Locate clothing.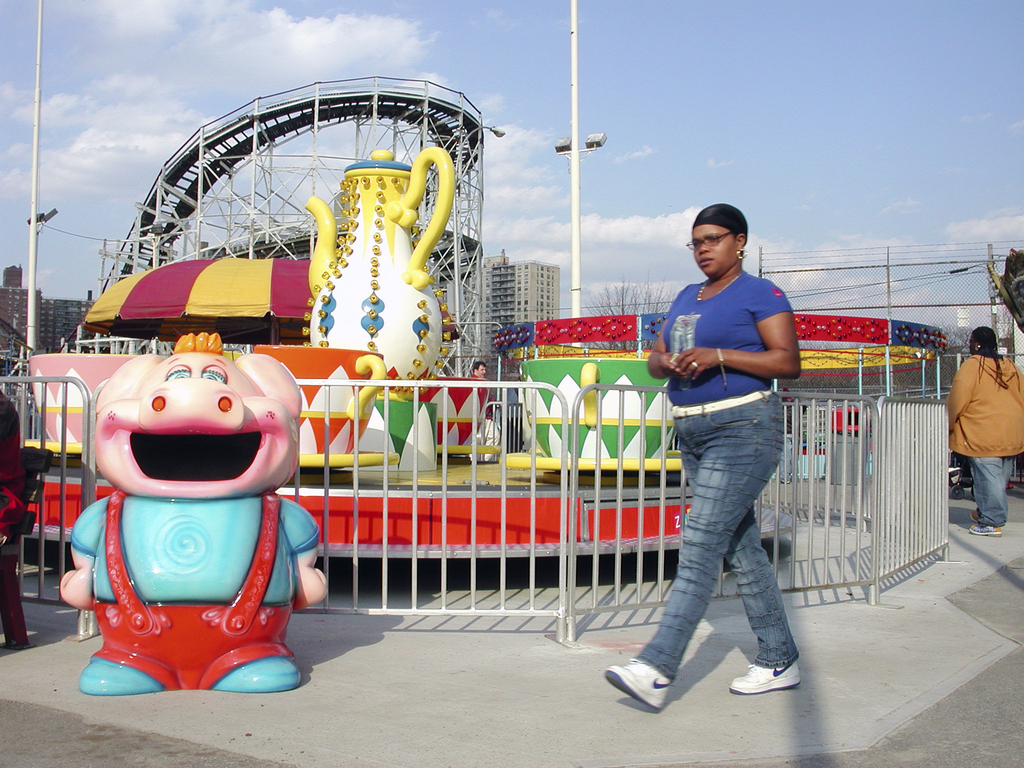
Bounding box: box=[468, 372, 500, 460].
